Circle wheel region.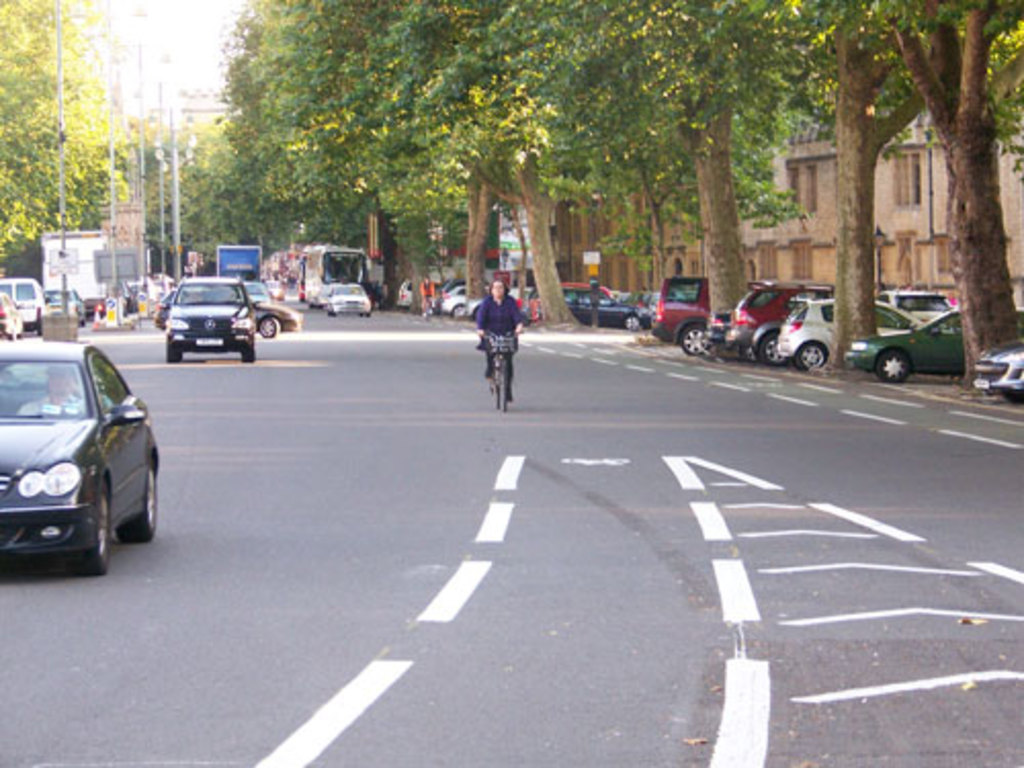
Region: <box>762,336,786,365</box>.
